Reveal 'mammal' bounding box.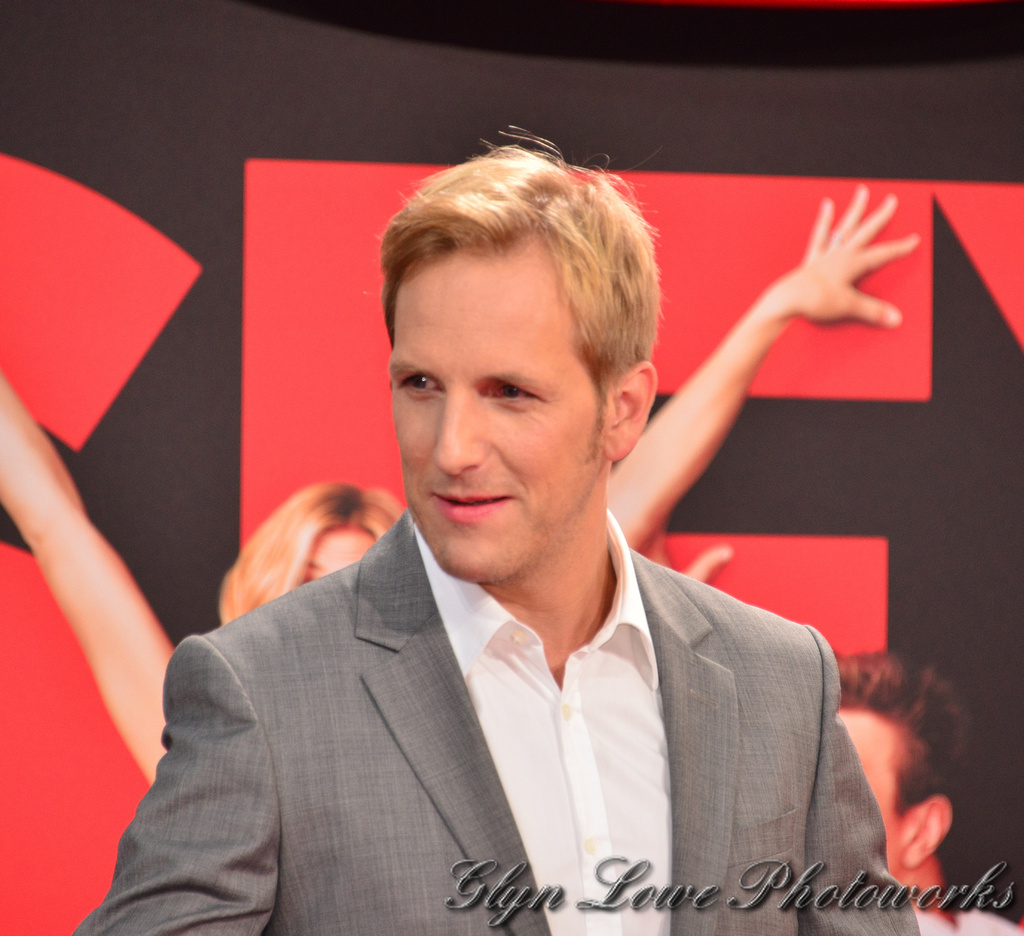
Revealed: {"left": 638, "top": 519, "right": 1023, "bottom": 935}.
